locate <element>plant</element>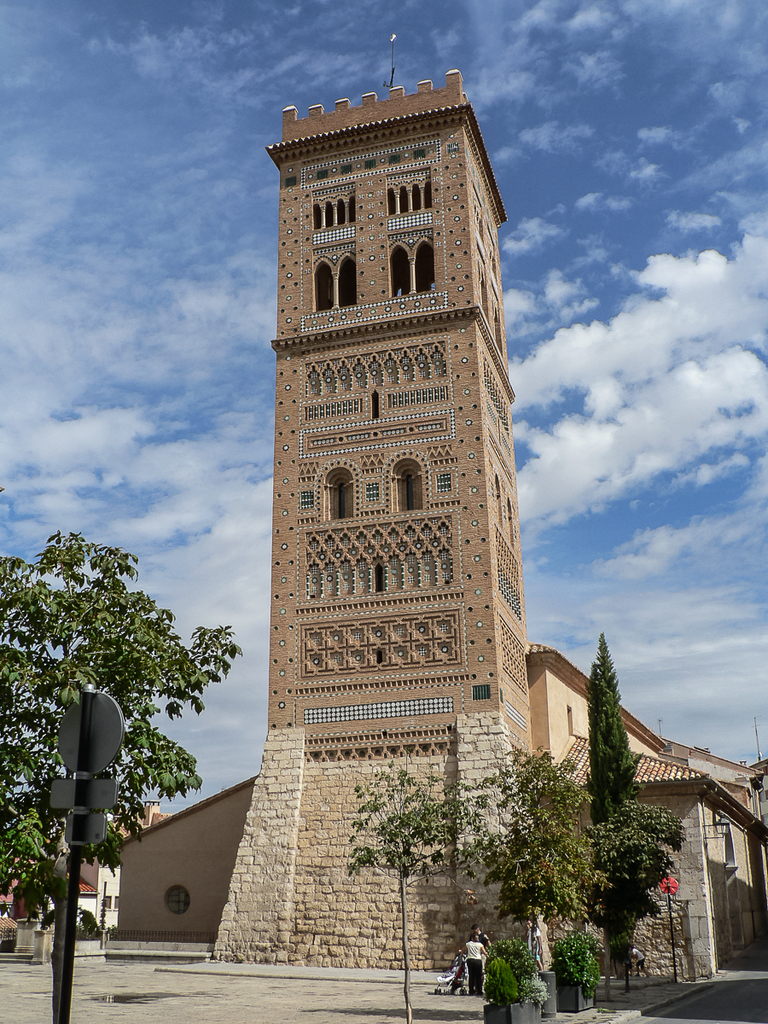
crop(540, 931, 611, 991)
